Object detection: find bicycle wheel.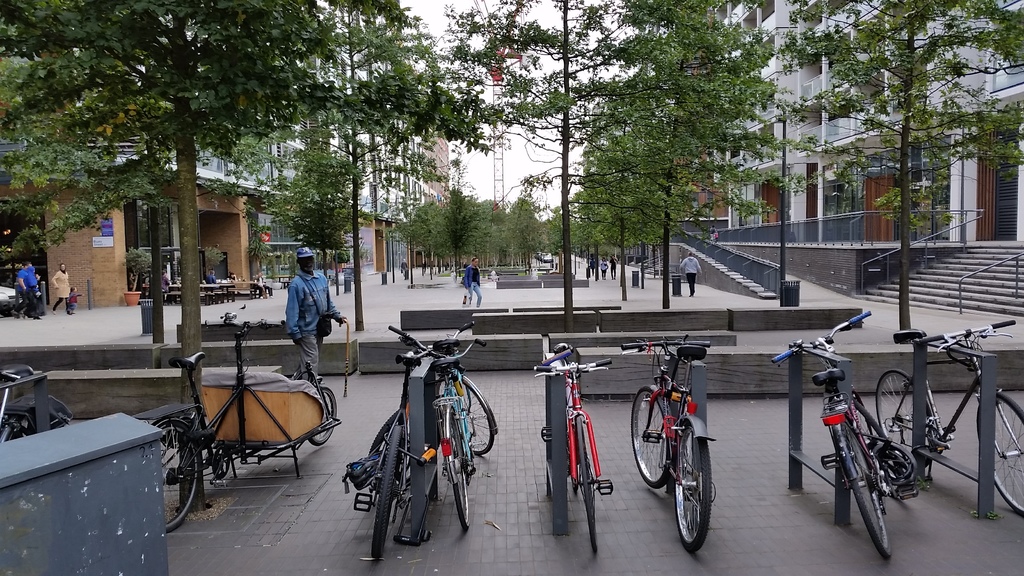
box=[842, 396, 902, 474].
